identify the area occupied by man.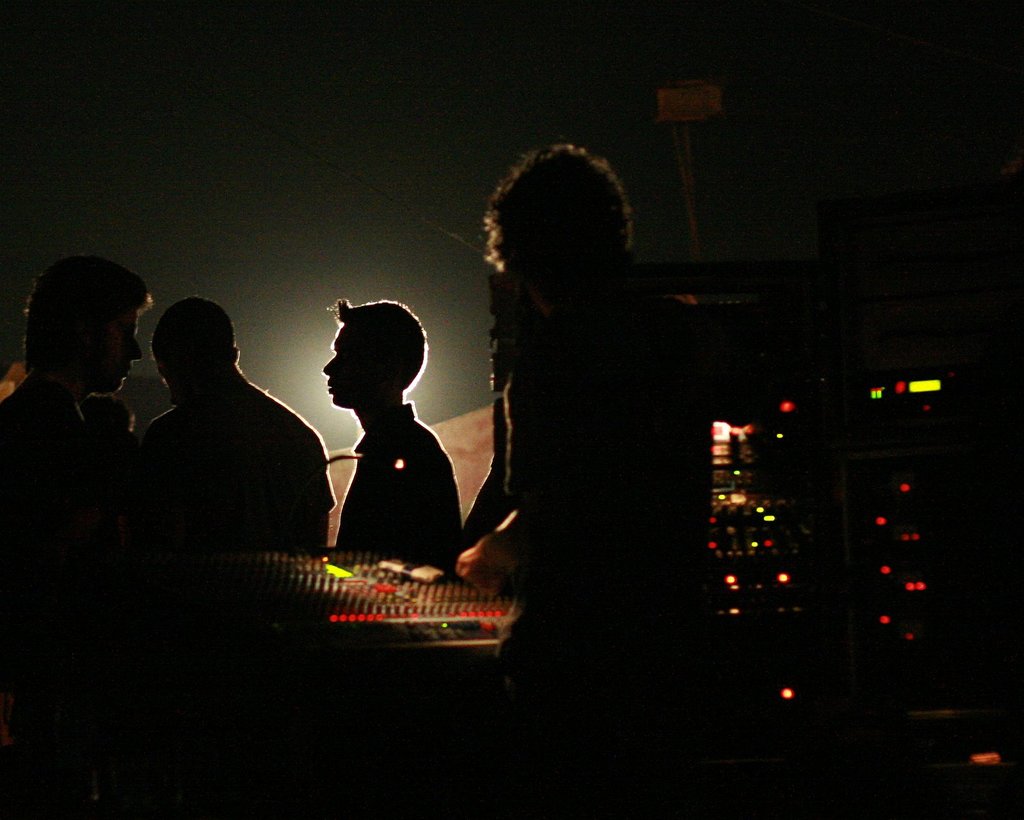
Area: bbox=[0, 251, 153, 559].
